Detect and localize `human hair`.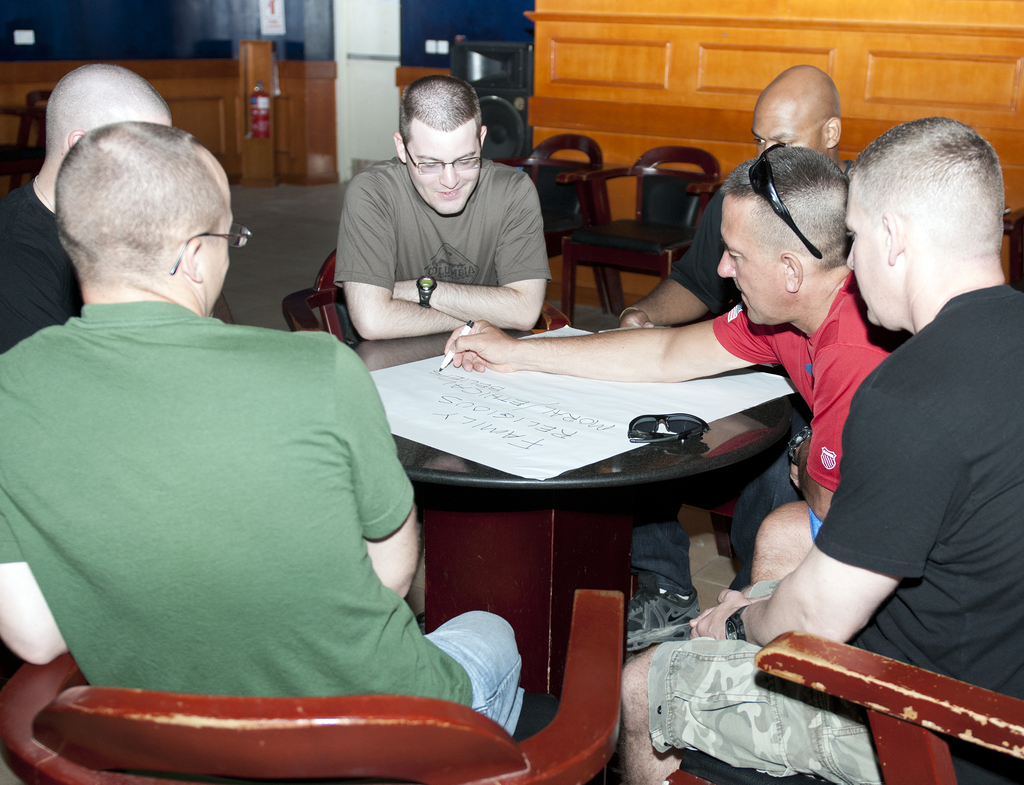
Localized at <box>55,118,227,287</box>.
